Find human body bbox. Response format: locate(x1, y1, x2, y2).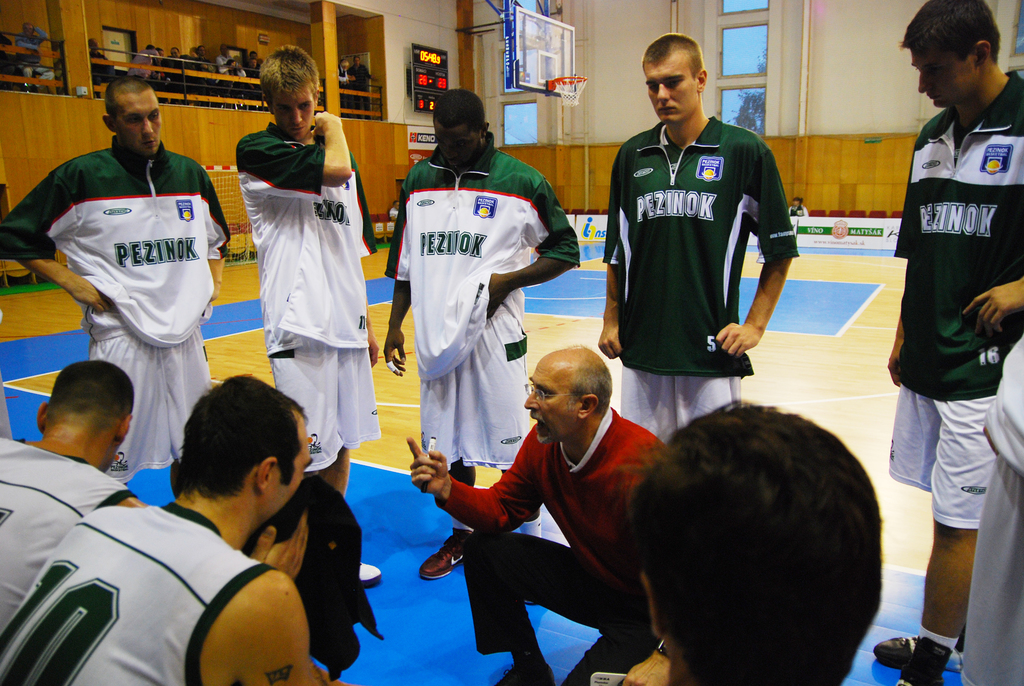
locate(0, 432, 140, 635).
